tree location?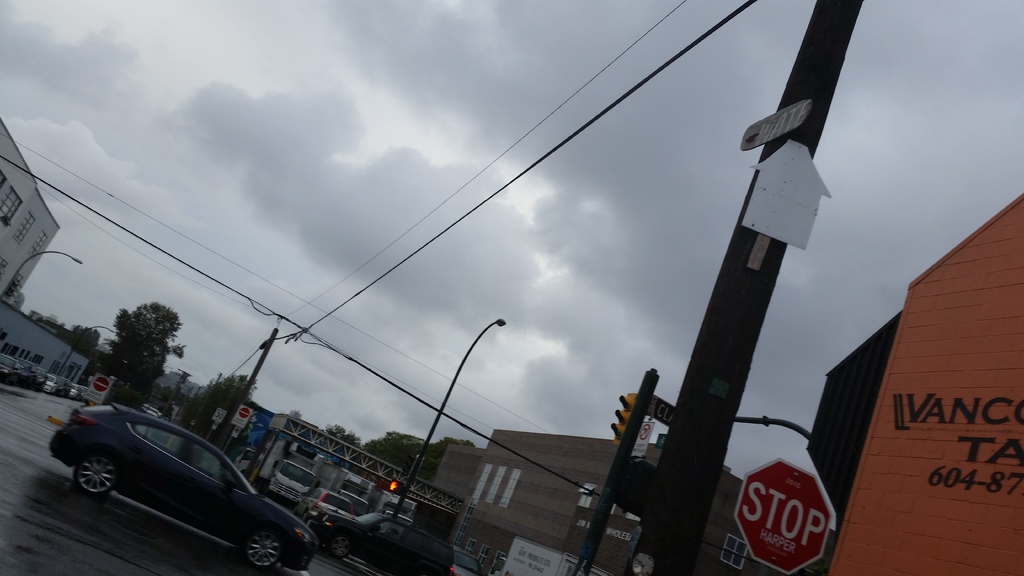
(x1=324, y1=421, x2=361, y2=467)
